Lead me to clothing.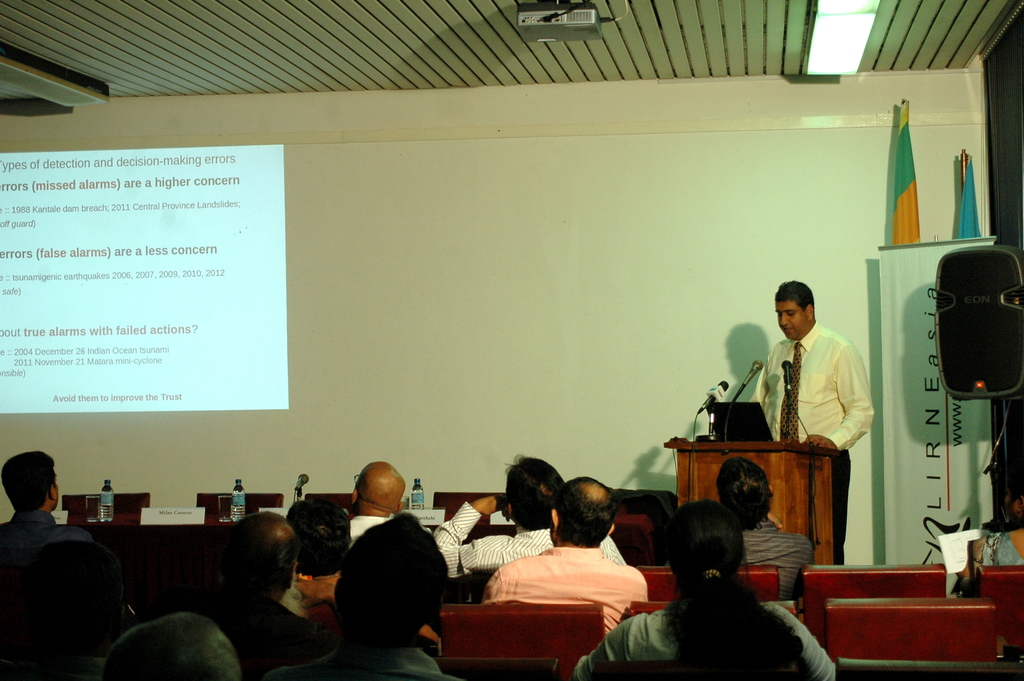
Lead to [x1=573, y1=605, x2=836, y2=680].
